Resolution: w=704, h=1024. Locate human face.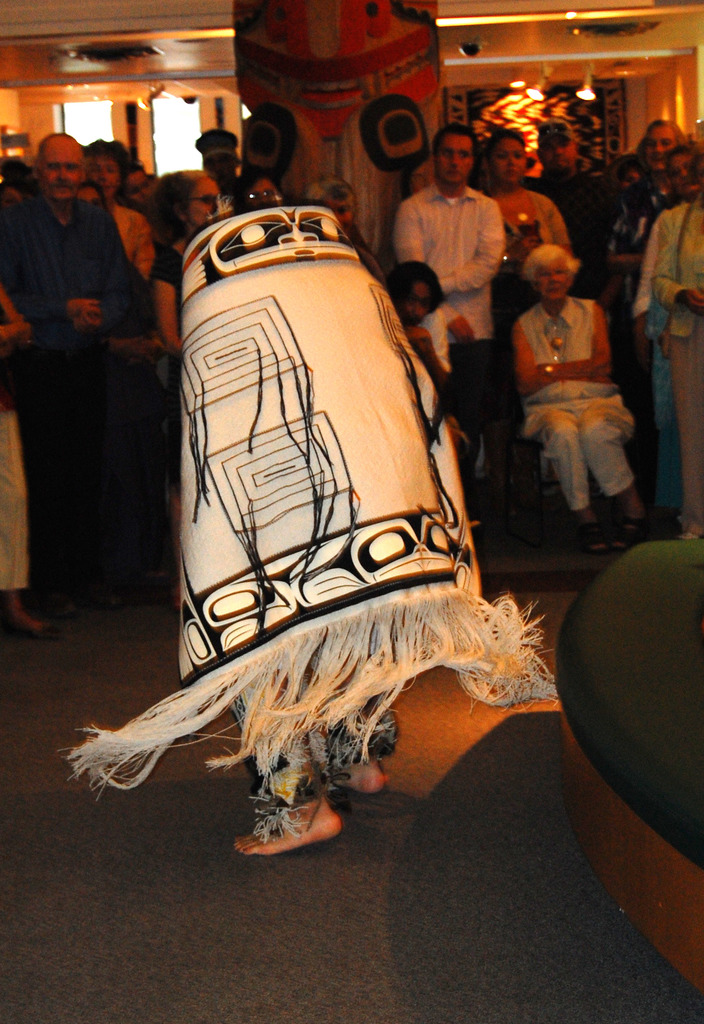
532,264,565,298.
